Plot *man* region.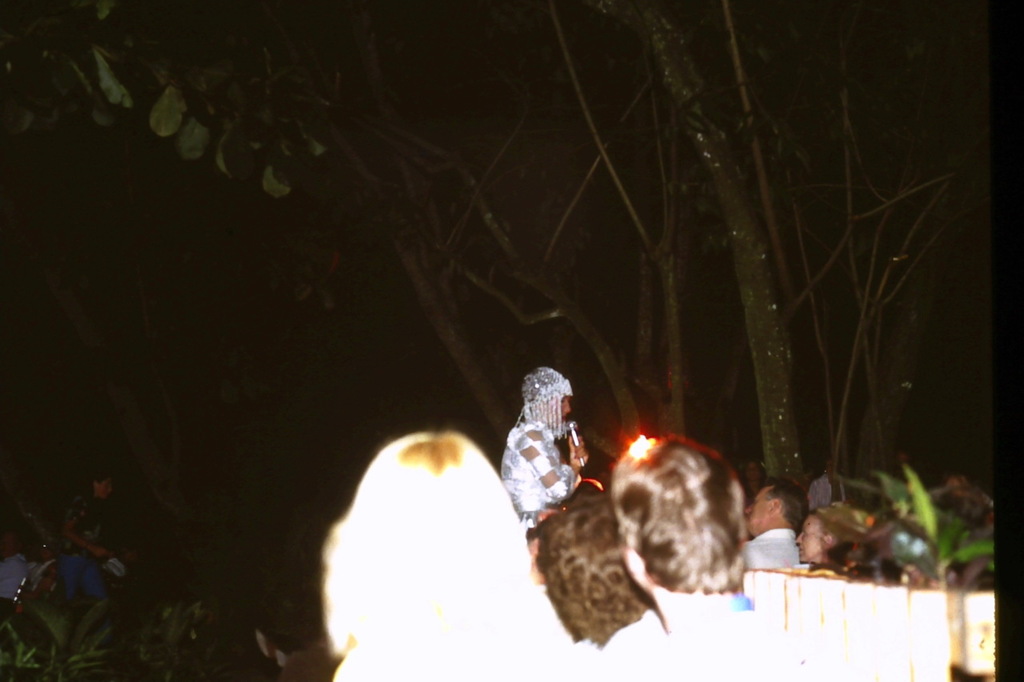
Plotted at [743,479,812,572].
